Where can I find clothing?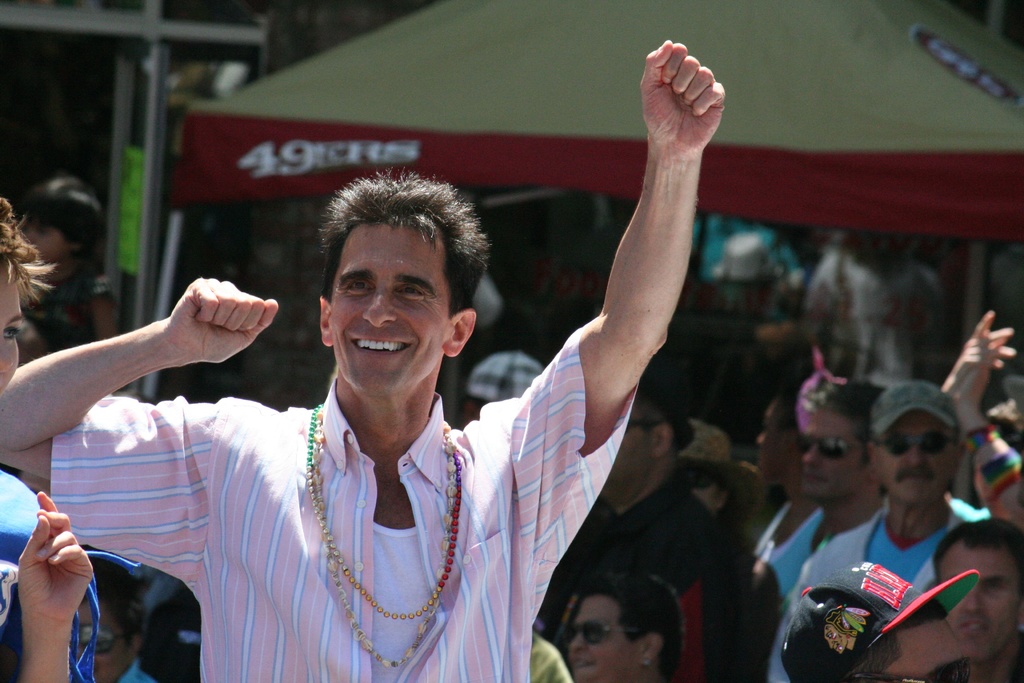
You can find it at bbox=[749, 495, 822, 595].
